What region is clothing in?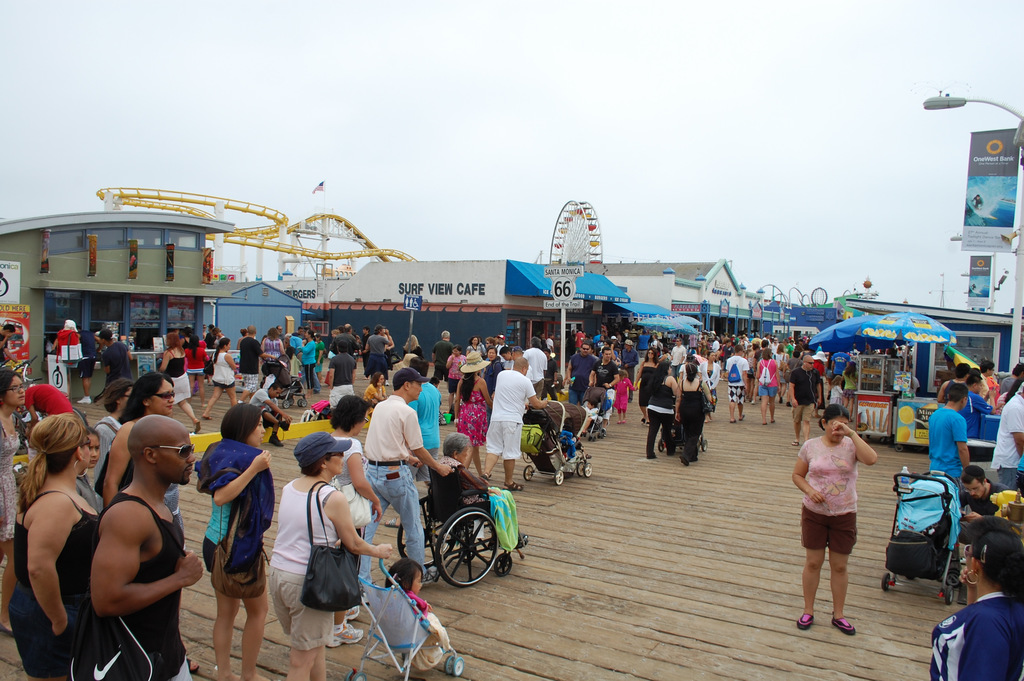
(932,587,1023,680).
